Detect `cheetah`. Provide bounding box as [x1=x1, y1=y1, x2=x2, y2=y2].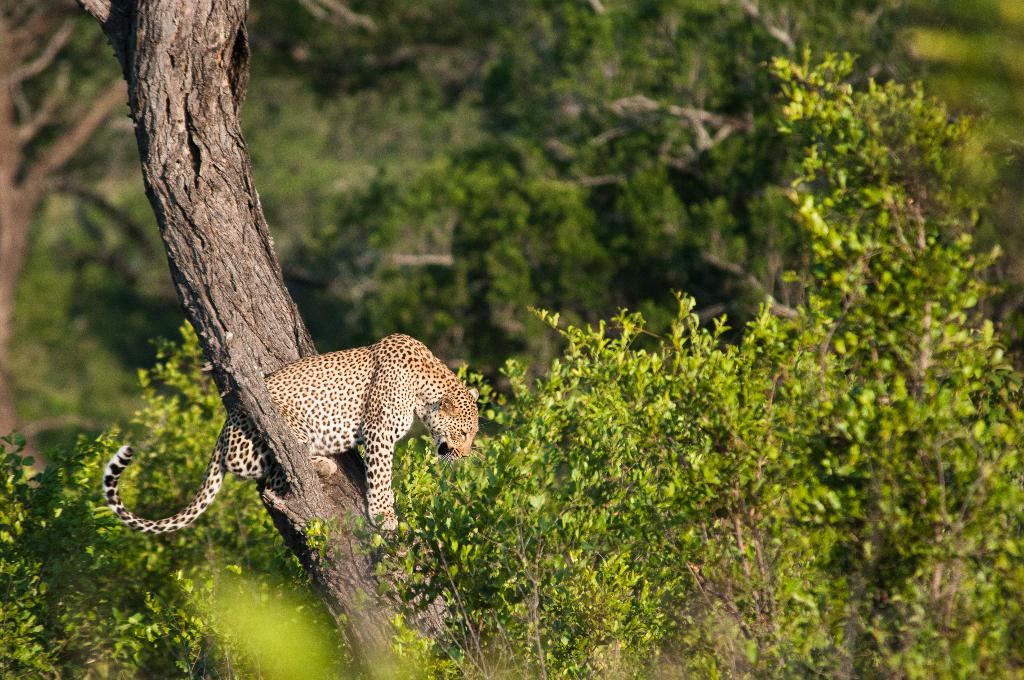
[x1=102, y1=329, x2=480, y2=534].
